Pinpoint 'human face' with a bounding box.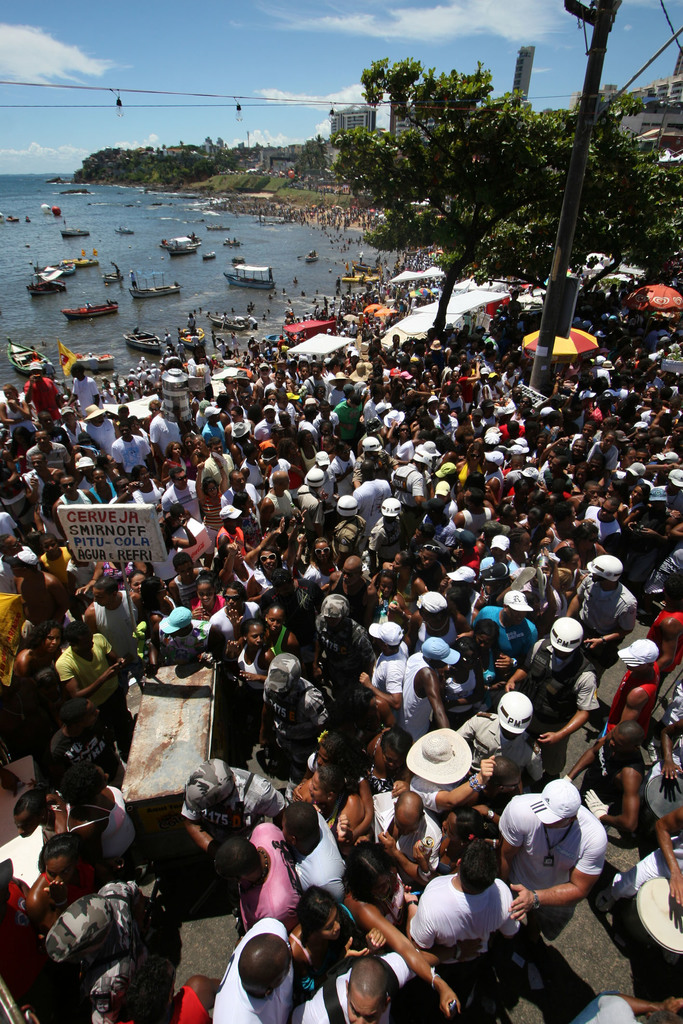
<region>172, 444, 184, 458</region>.
